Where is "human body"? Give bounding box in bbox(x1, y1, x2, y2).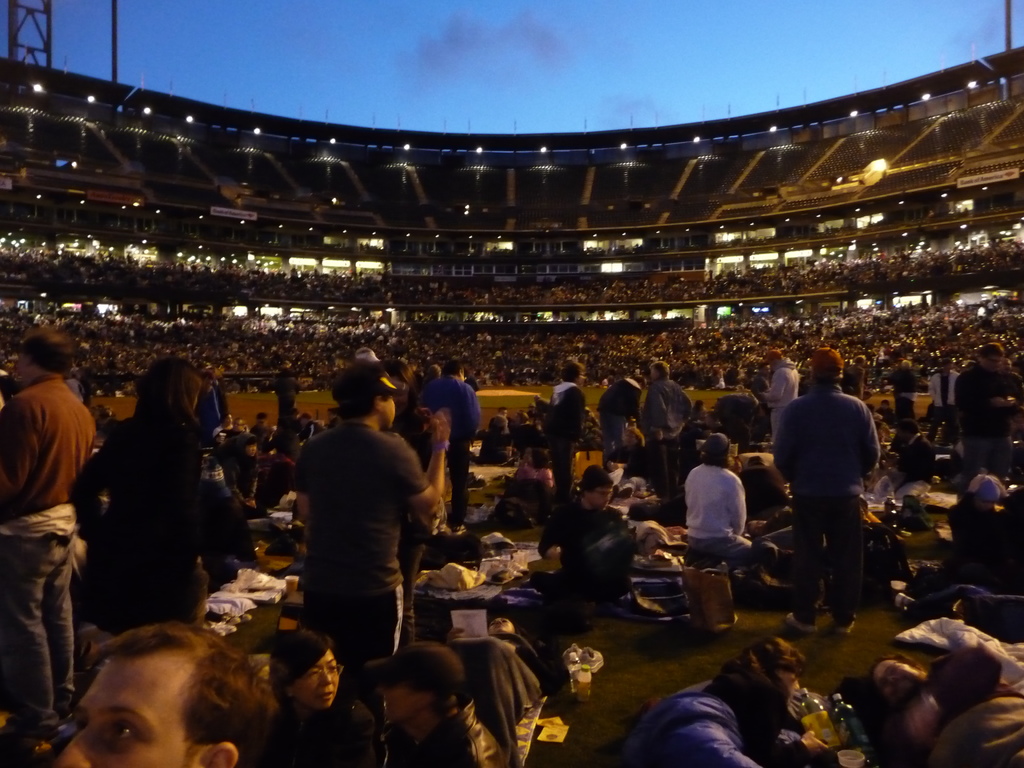
bbox(809, 278, 823, 290).
